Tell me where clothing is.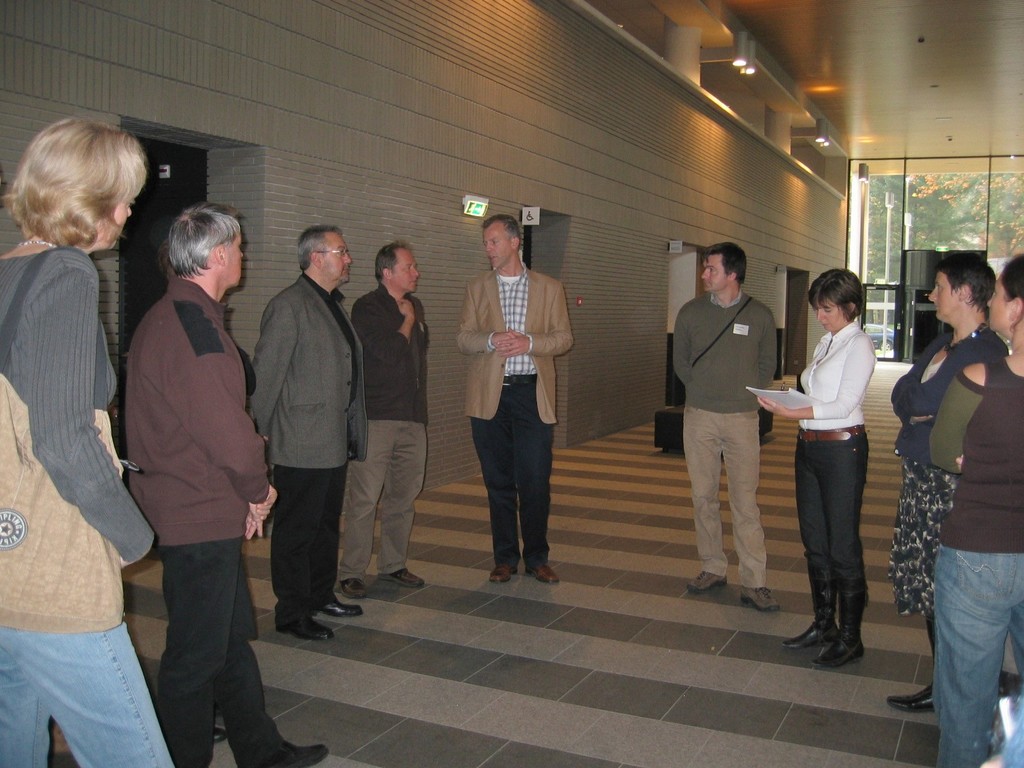
clothing is at bbox(129, 280, 292, 767).
